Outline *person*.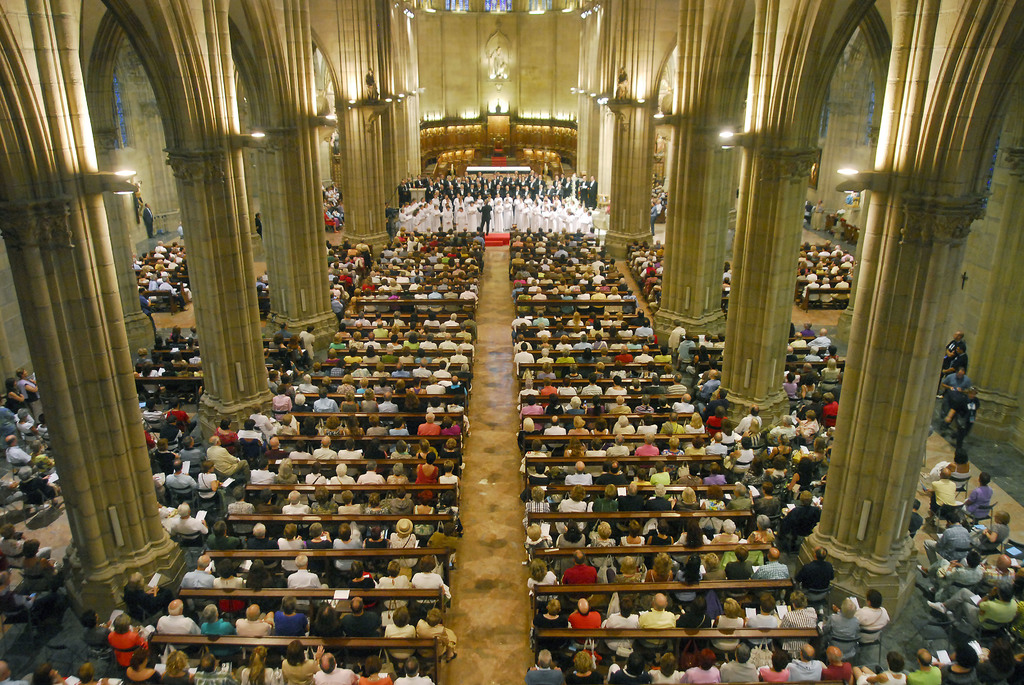
Outline: (x1=588, y1=436, x2=605, y2=457).
